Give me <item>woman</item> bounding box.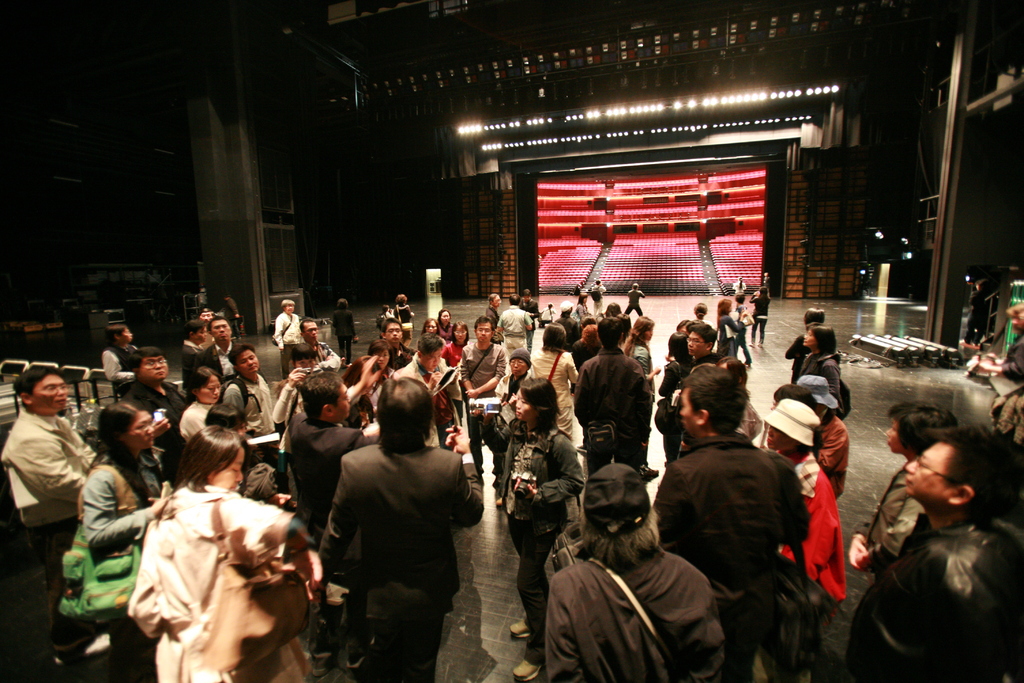
<bbox>526, 322, 582, 441</bbox>.
